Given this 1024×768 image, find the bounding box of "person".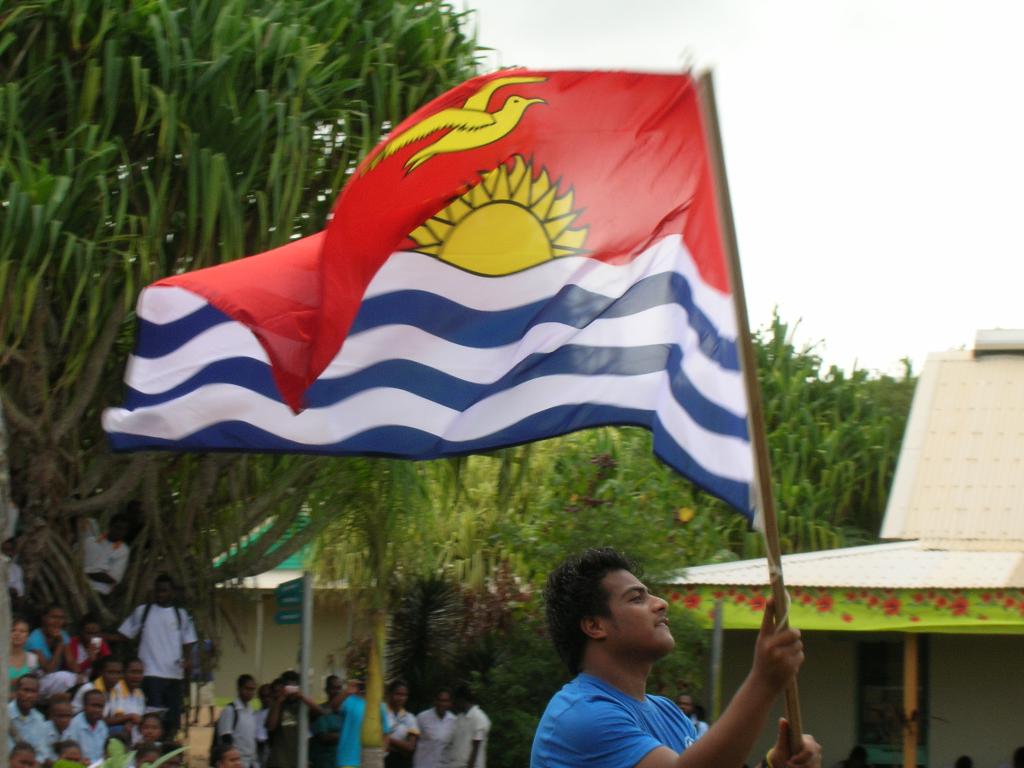
bbox=[839, 749, 866, 767].
